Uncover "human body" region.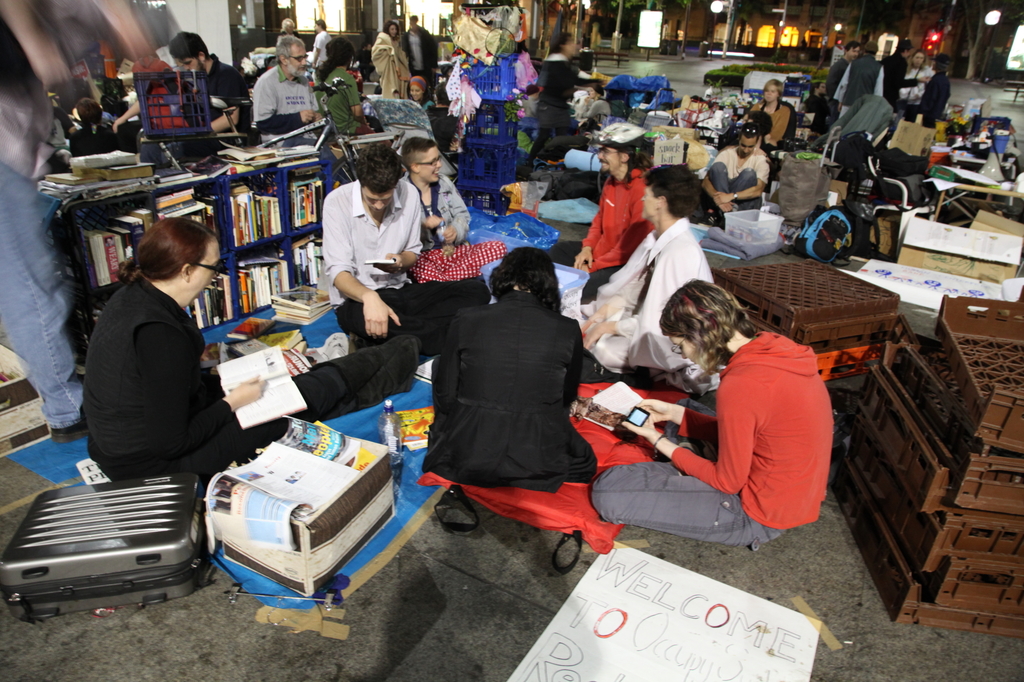
Uncovered: <region>372, 20, 410, 105</region>.
